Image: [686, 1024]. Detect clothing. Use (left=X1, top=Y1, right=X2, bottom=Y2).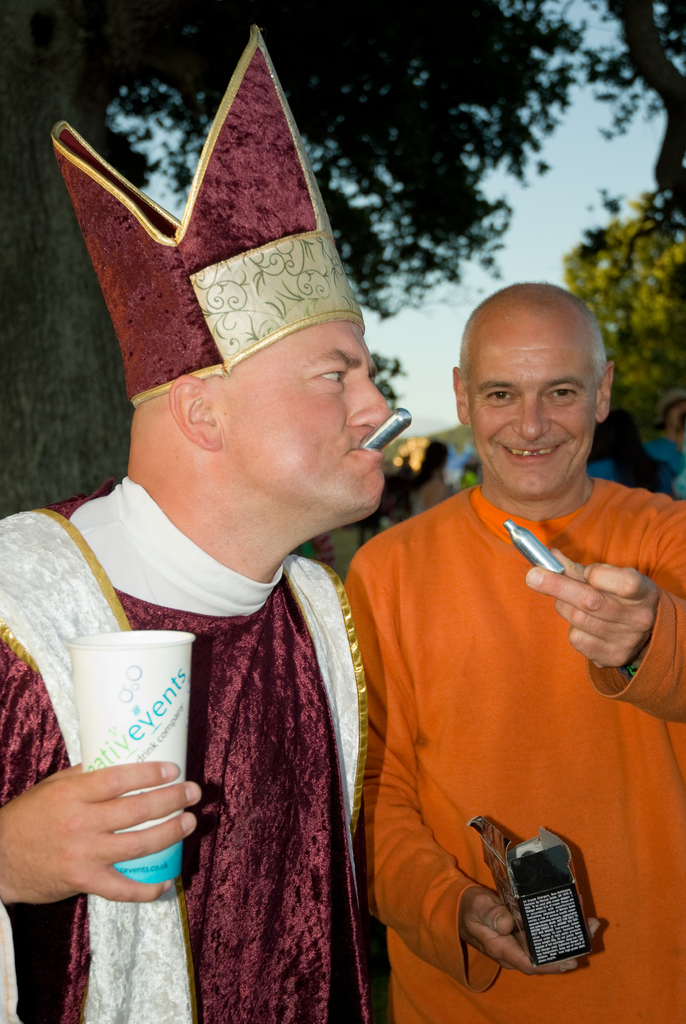
(left=348, top=424, right=663, bottom=982).
